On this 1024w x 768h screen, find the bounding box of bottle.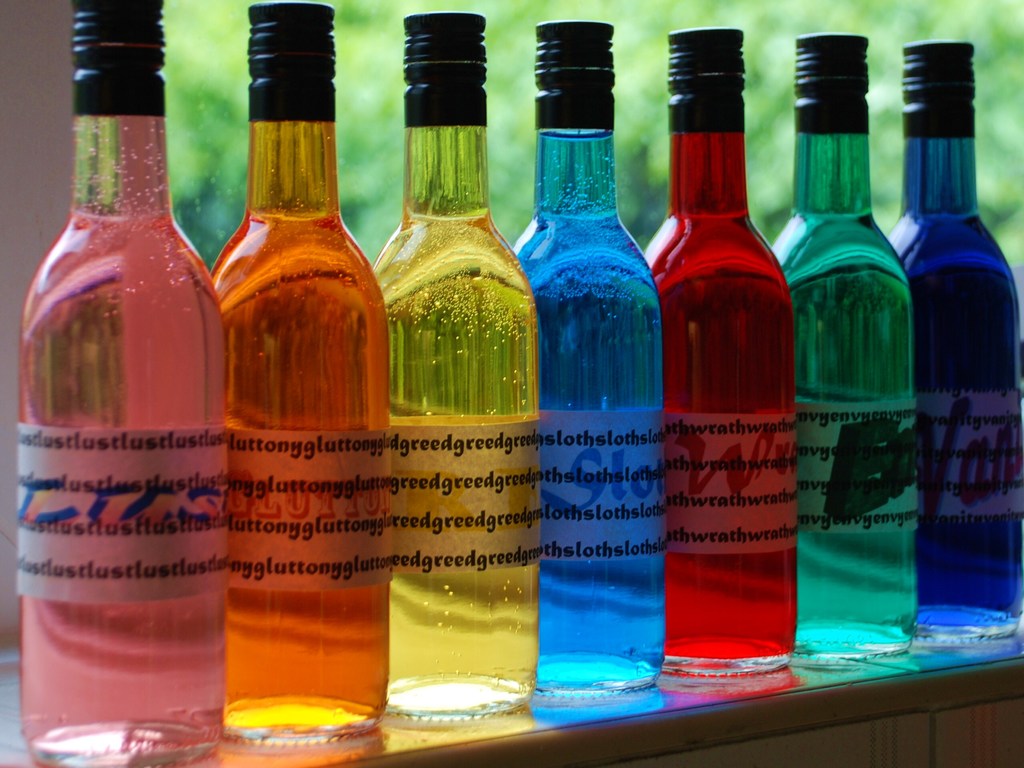
Bounding box: [left=493, top=23, right=671, bottom=707].
